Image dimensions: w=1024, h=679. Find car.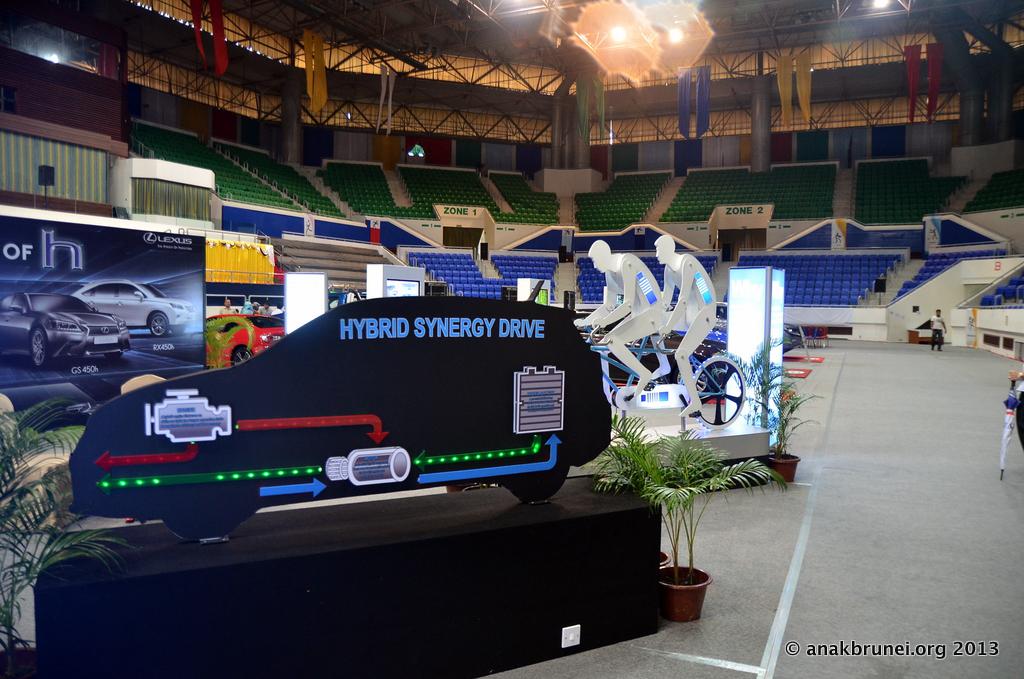
rect(1, 293, 134, 370).
